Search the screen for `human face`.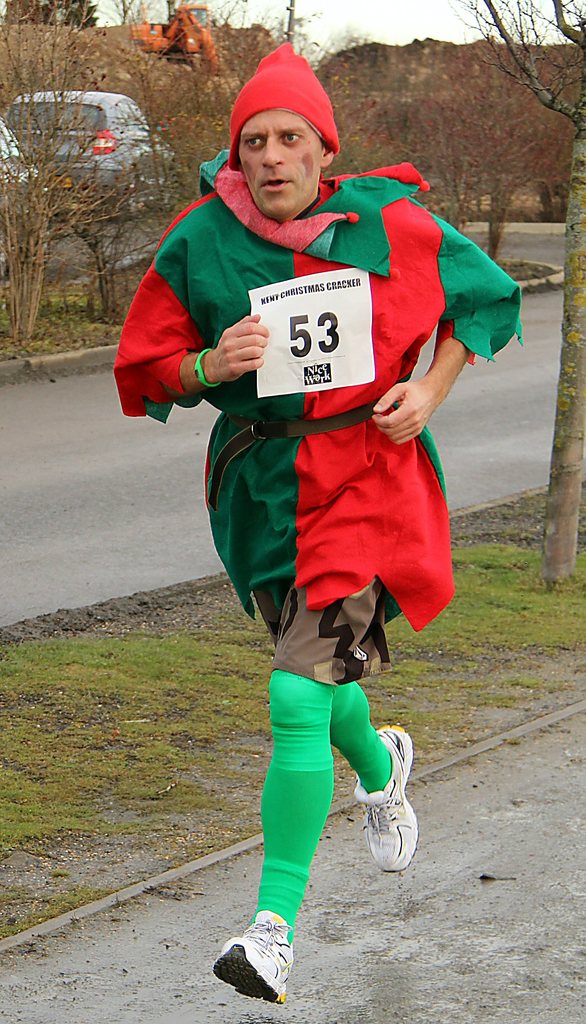
Found at select_region(241, 113, 323, 218).
